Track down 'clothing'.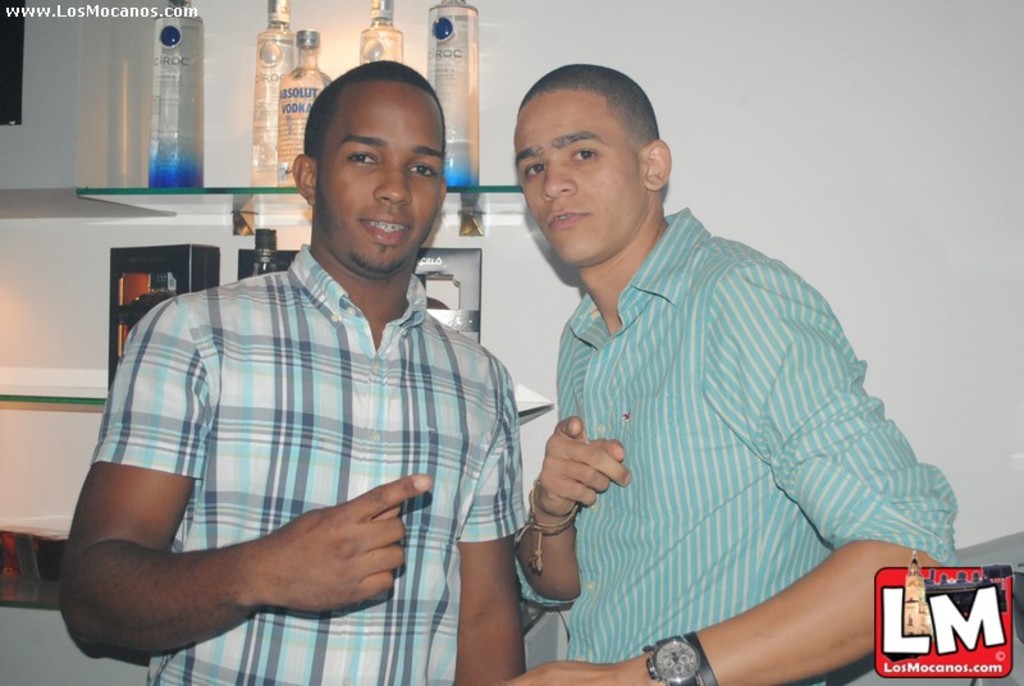
Tracked to rect(90, 243, 524, 685).
